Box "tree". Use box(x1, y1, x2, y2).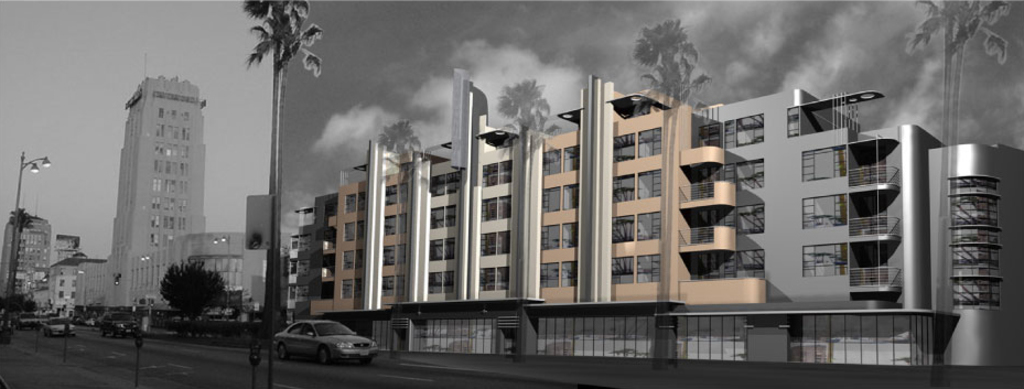
box(634, 23, 693, 102).
